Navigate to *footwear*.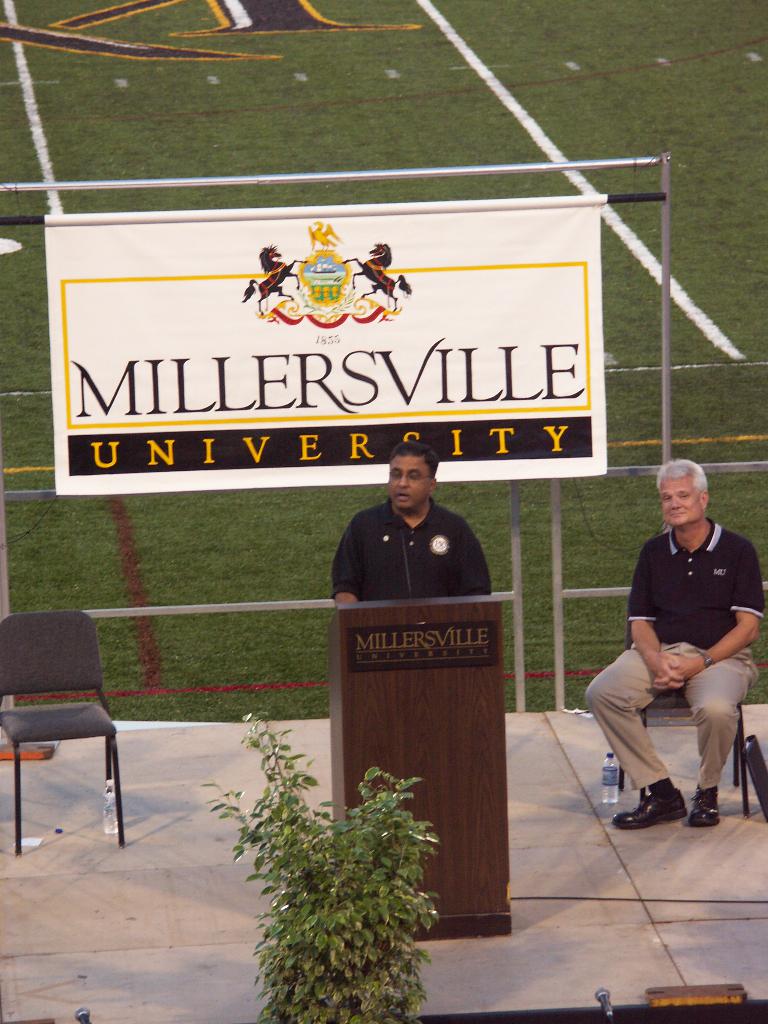
Navigation target: region(685, 785, 722, 826).
